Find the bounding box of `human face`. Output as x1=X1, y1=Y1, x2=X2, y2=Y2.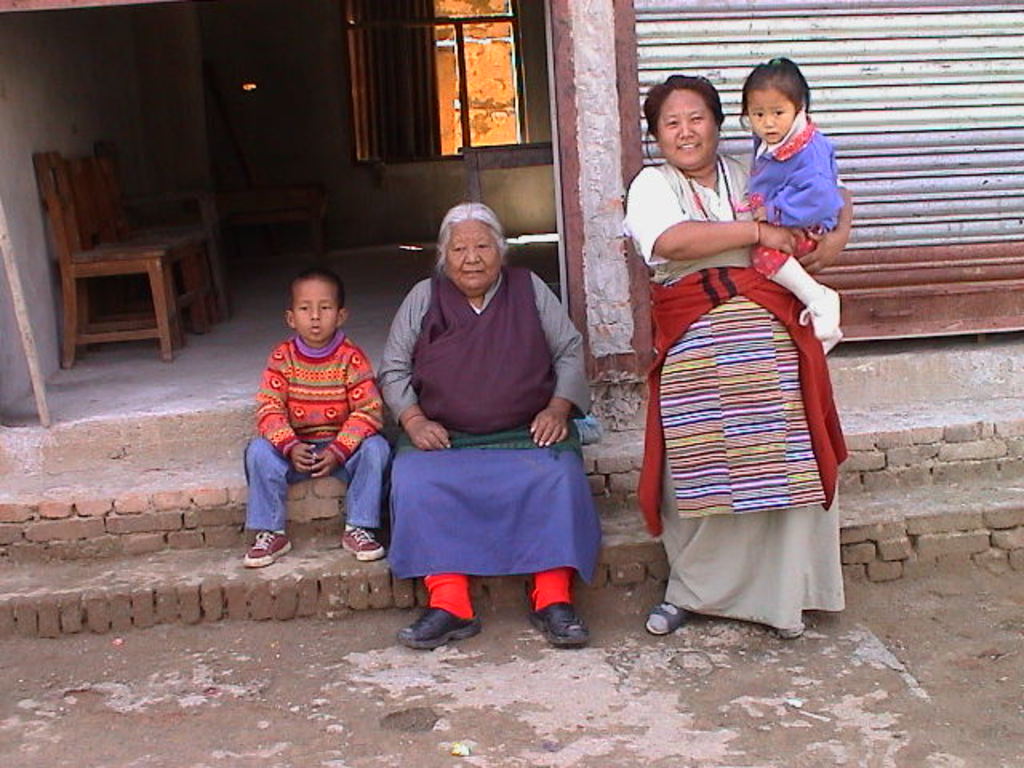
x1=746, y1=91, x2=789, y2=144.
